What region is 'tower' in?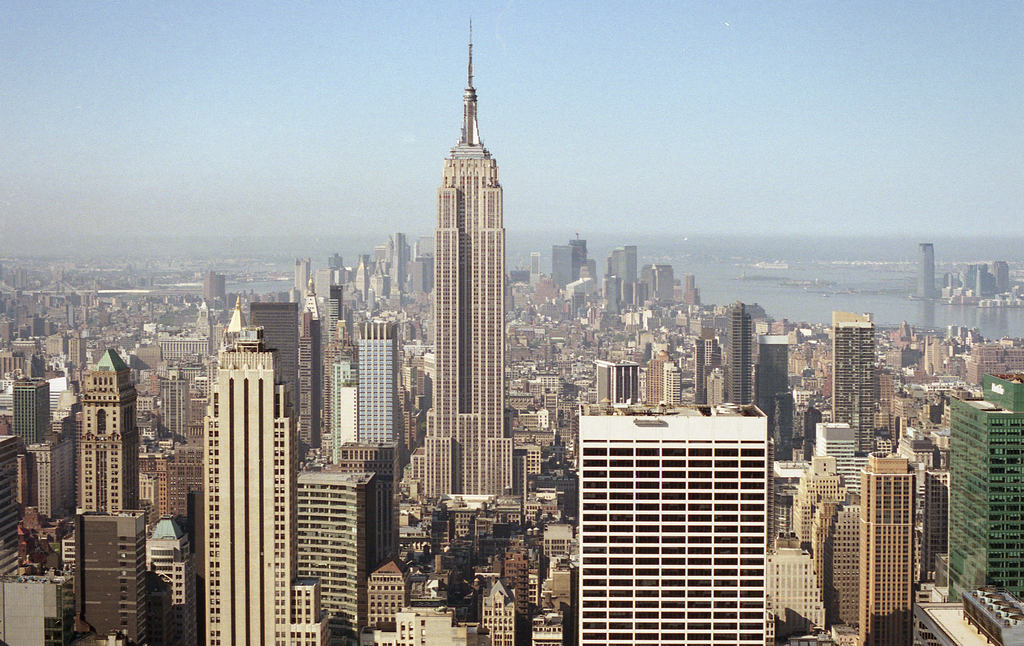
l=291, t=259, r=307, b=318.
